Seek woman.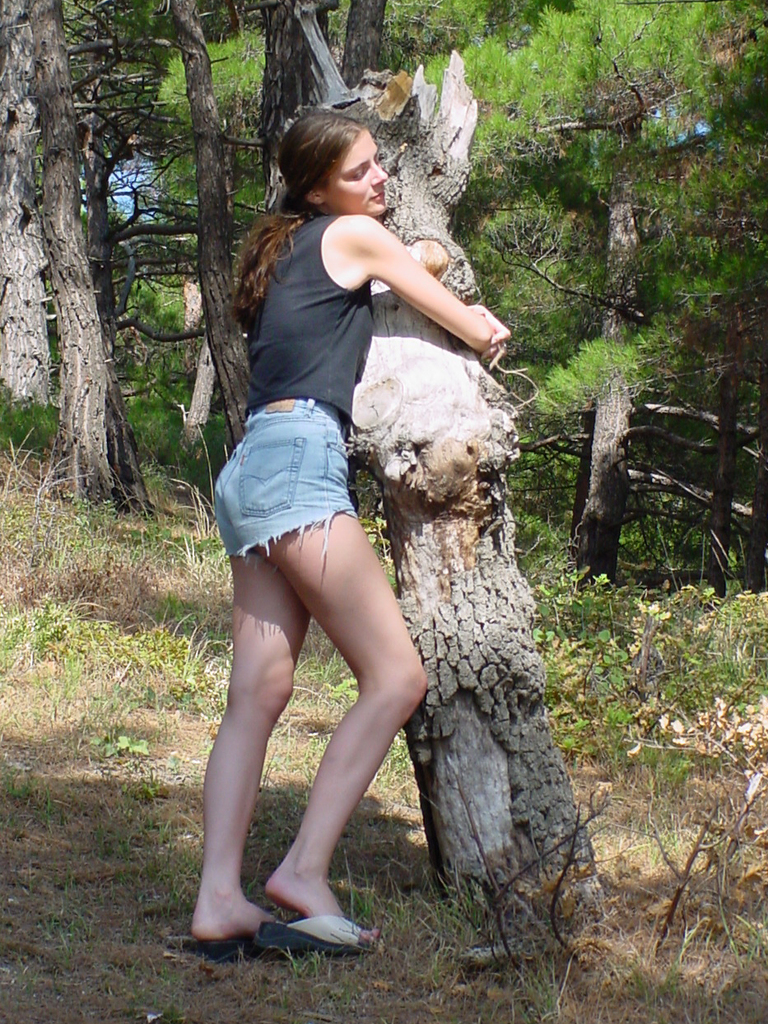
181 114 523 958.
